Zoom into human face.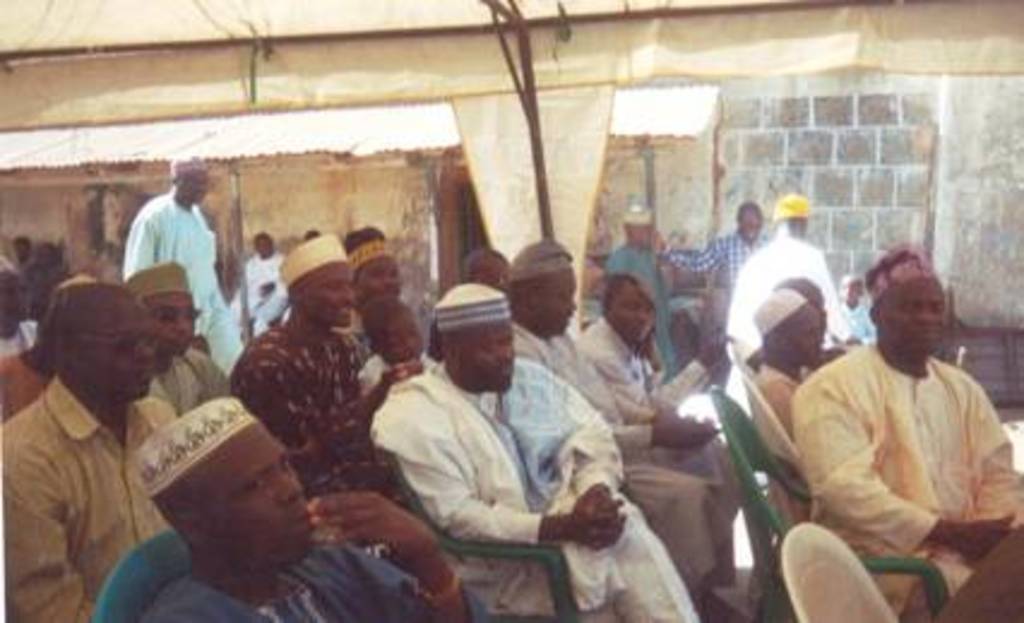
Zoom target: select_region(183, 164, 212, 202).
